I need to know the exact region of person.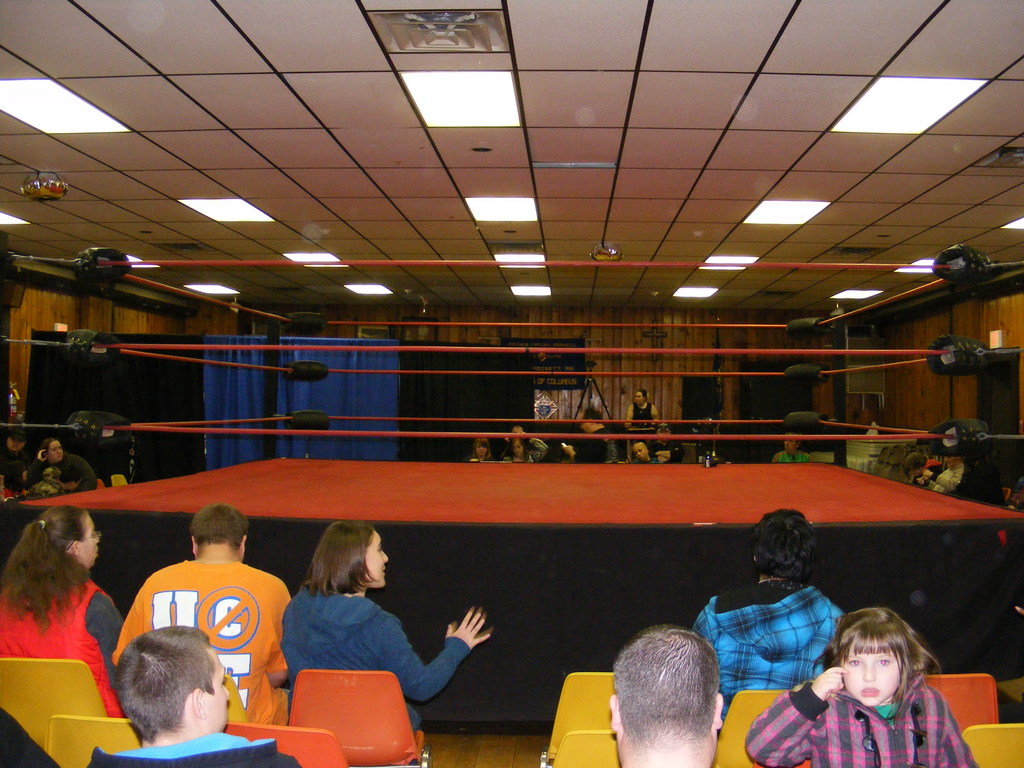
Region: x1=113 y1=499 x2=296 y2=729.
